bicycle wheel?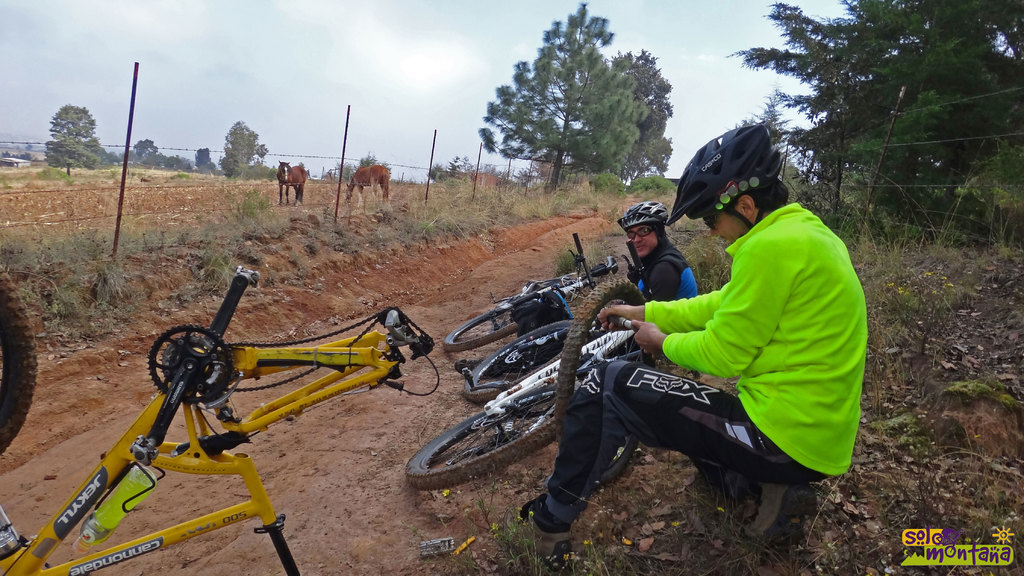
<region>440, 291, 532, 362</region>
